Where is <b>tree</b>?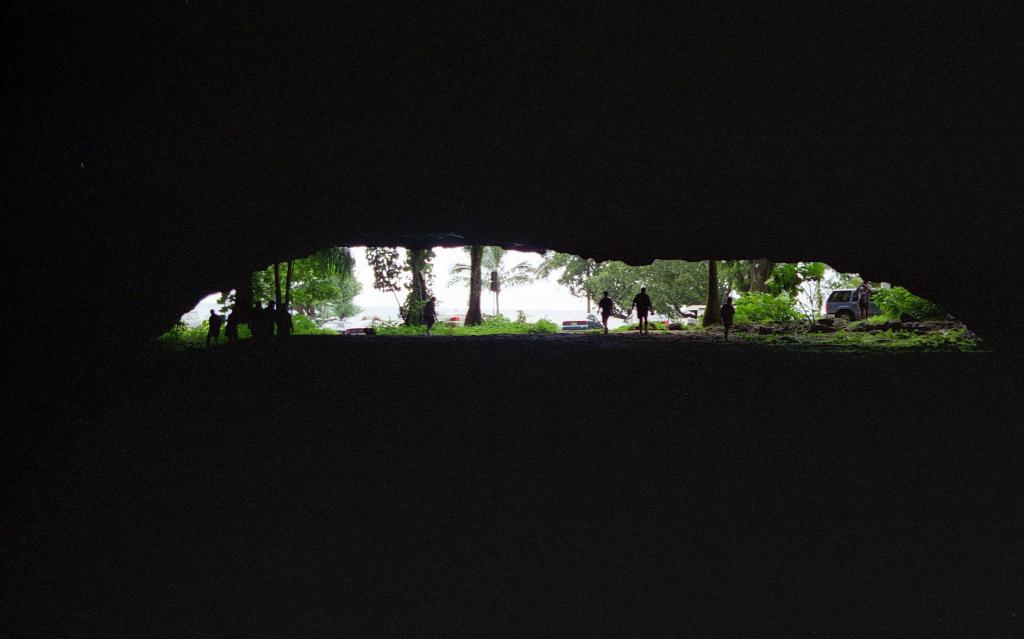
rect(448, 246, 540, 315).
